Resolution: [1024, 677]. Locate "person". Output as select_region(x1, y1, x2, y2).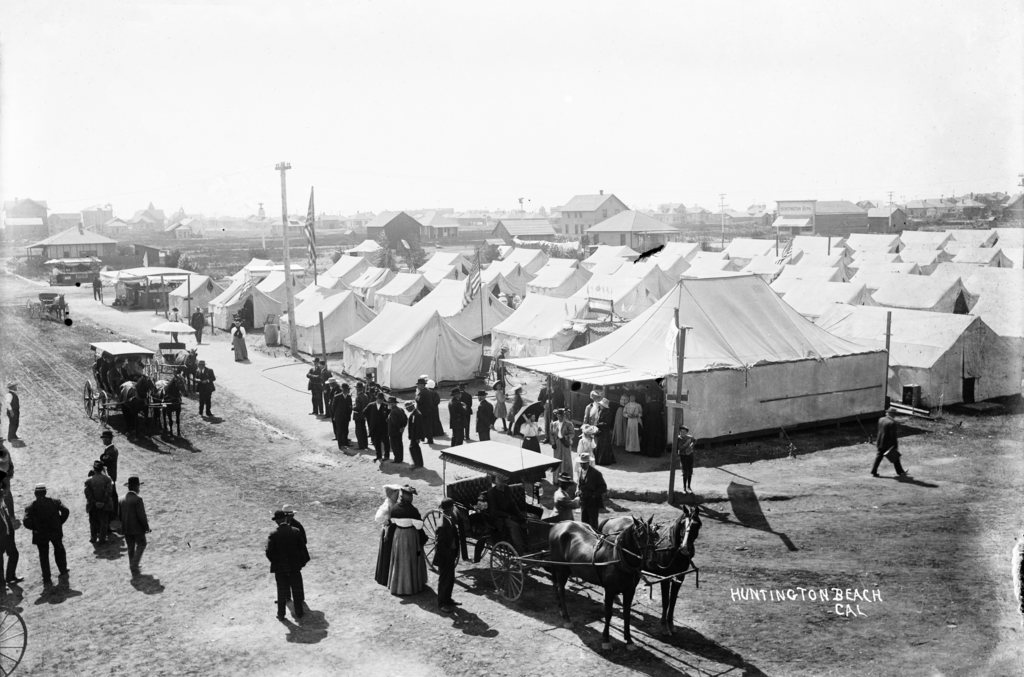
select_region(0, 488, 24, 581).
